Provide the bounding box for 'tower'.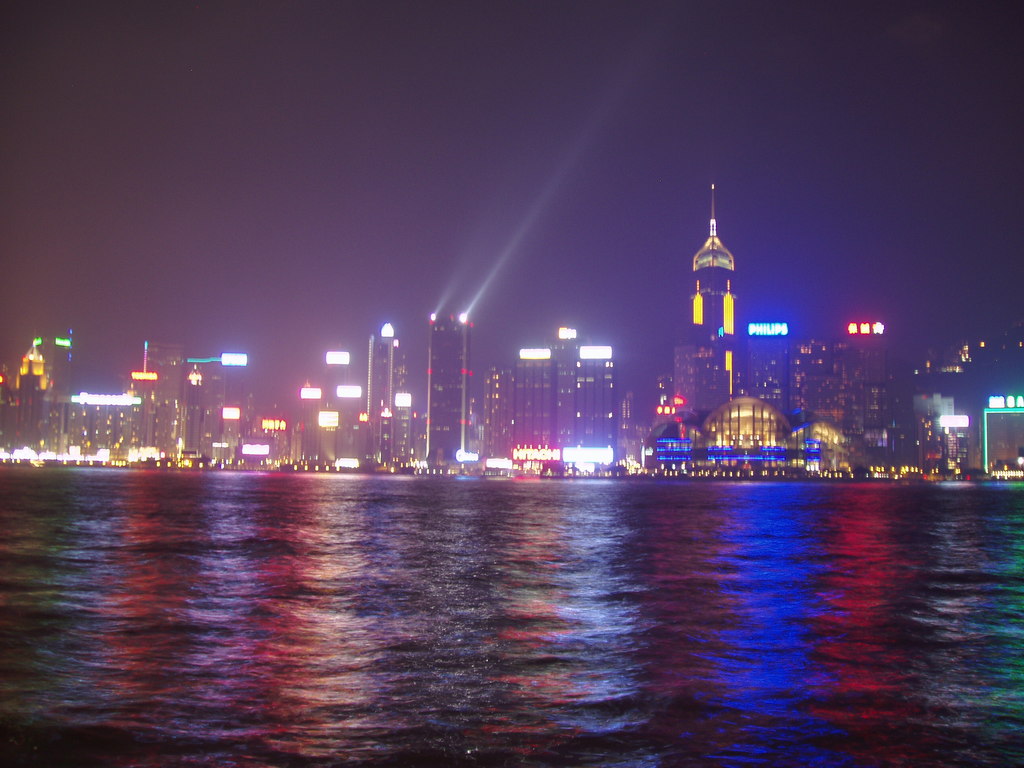
l=842, t=322, r=915, b=482.
